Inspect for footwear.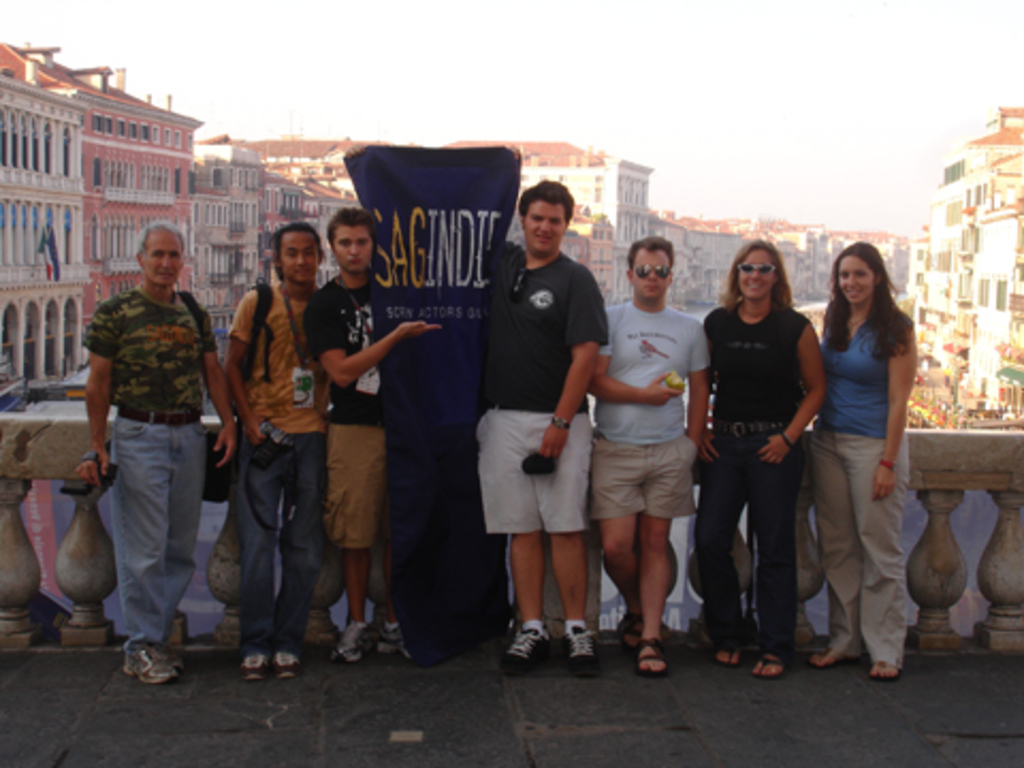
Inspection: detection(164, 642, 192, 668).
